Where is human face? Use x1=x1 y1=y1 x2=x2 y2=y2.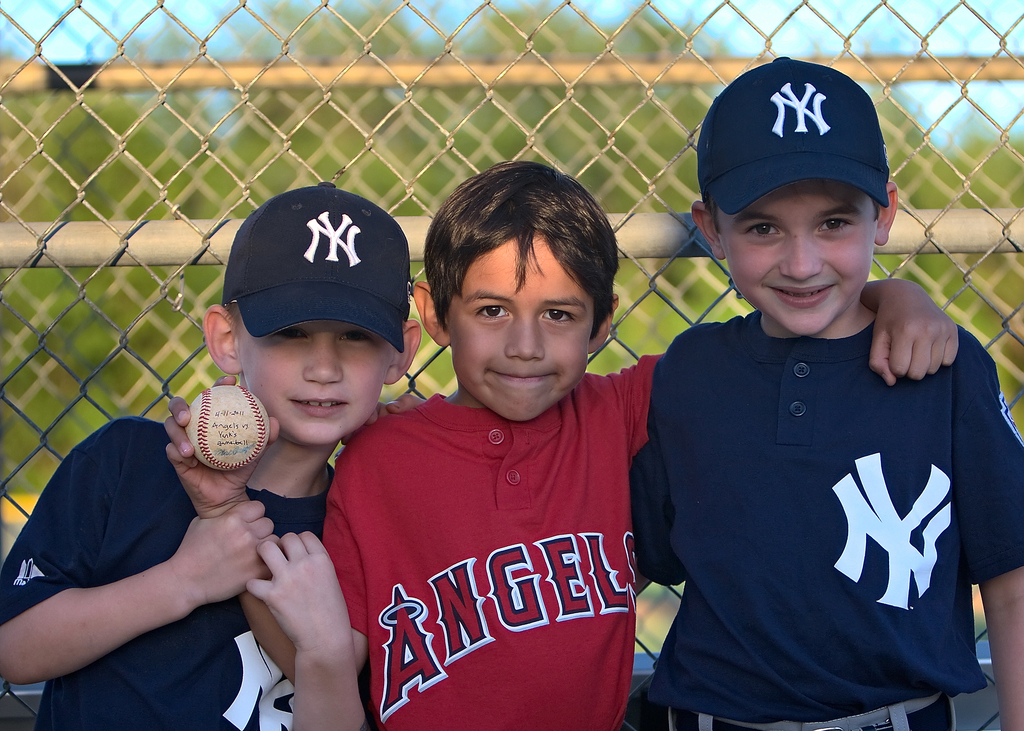
x1=230 y1=323 x2=398 y2=442.
